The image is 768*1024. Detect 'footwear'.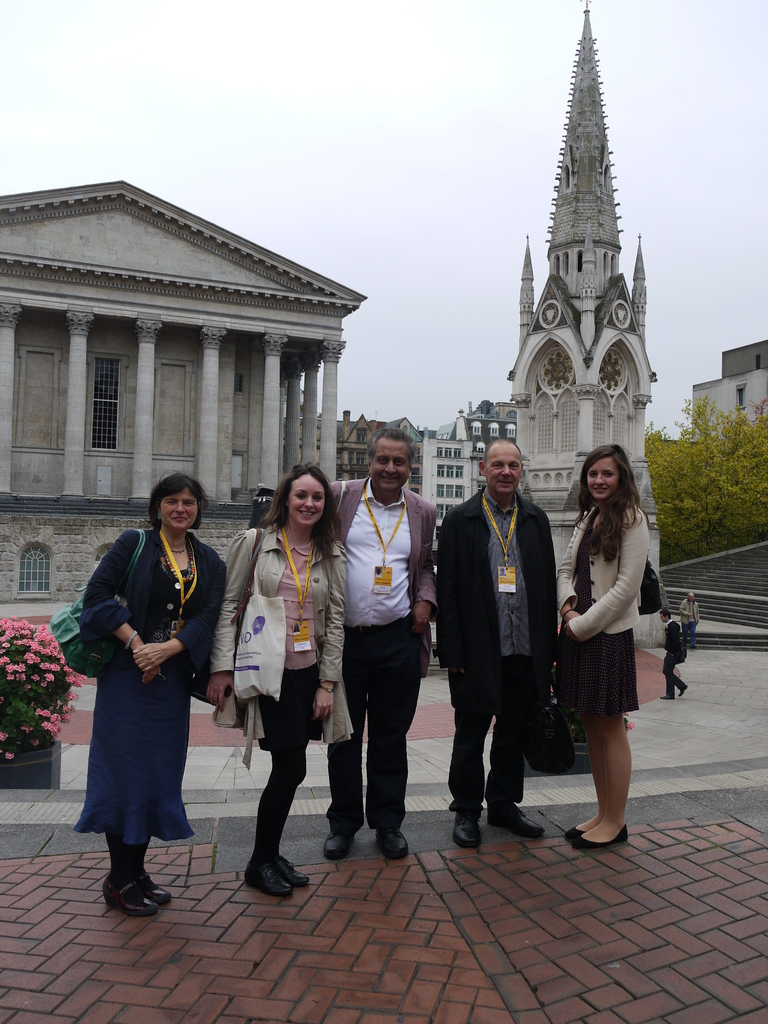
Detection: {"x1": 658, "y1": 692, "x2": 676, "y2": 701}.
